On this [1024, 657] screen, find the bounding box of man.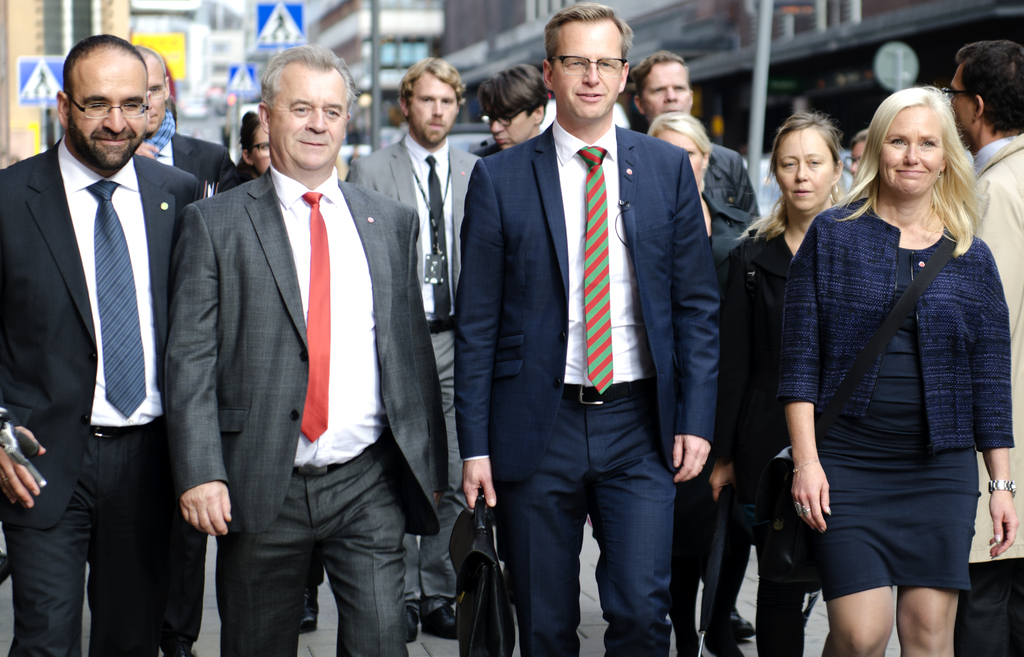
Bounding box: 625,59,758,218.
